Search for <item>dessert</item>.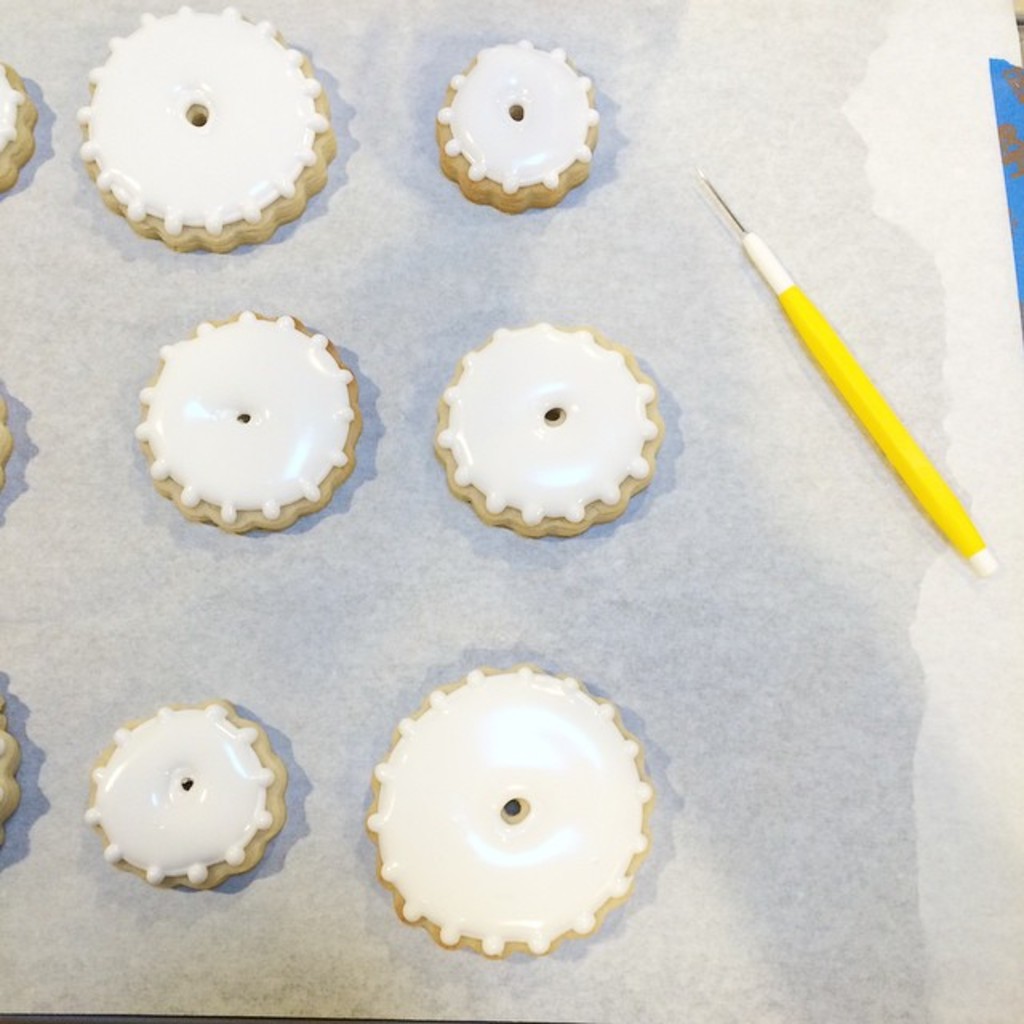
Found at 438, 323, 670, 533.
